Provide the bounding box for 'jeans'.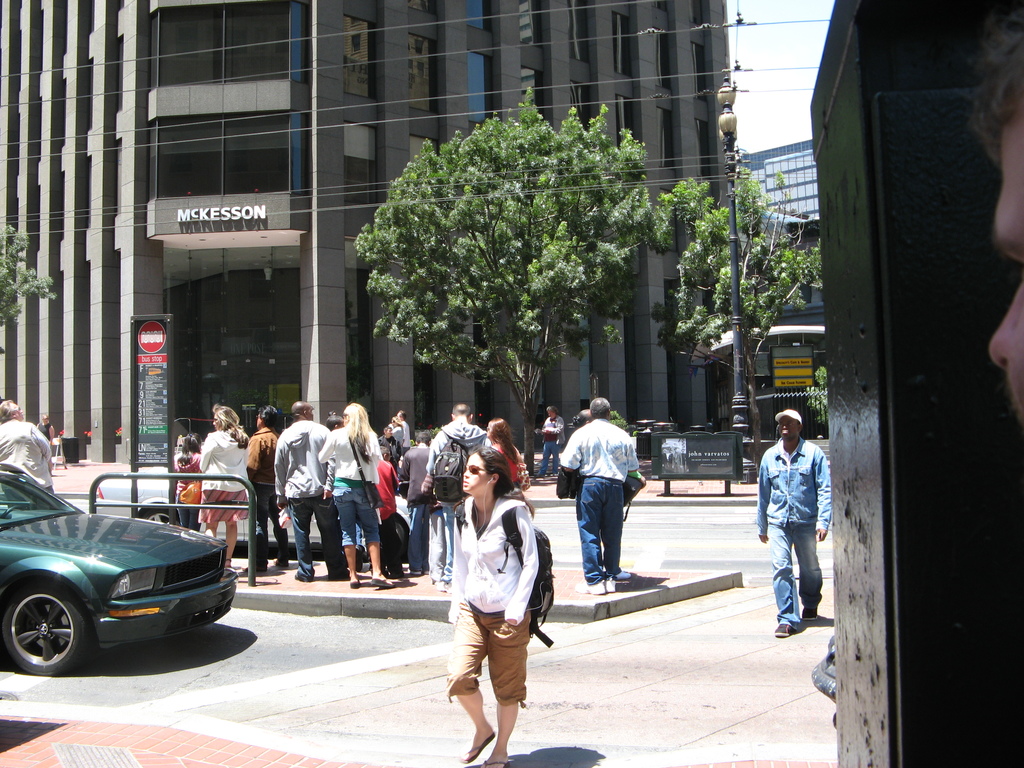
<region>575, 486, 644, 599</region>.
